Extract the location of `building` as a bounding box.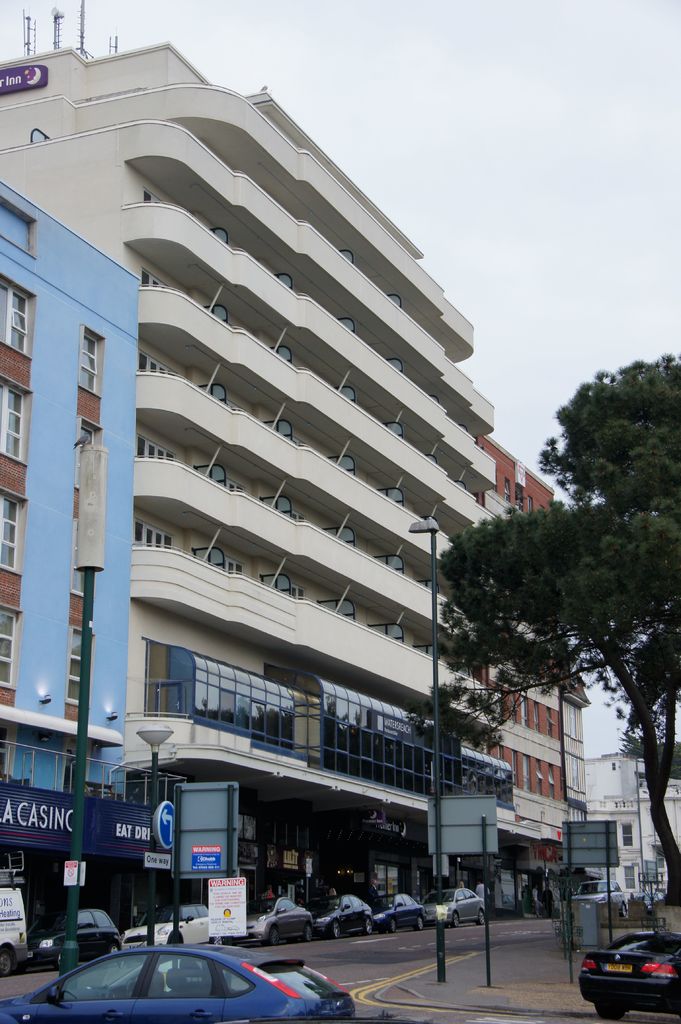
582:751:680:906.
